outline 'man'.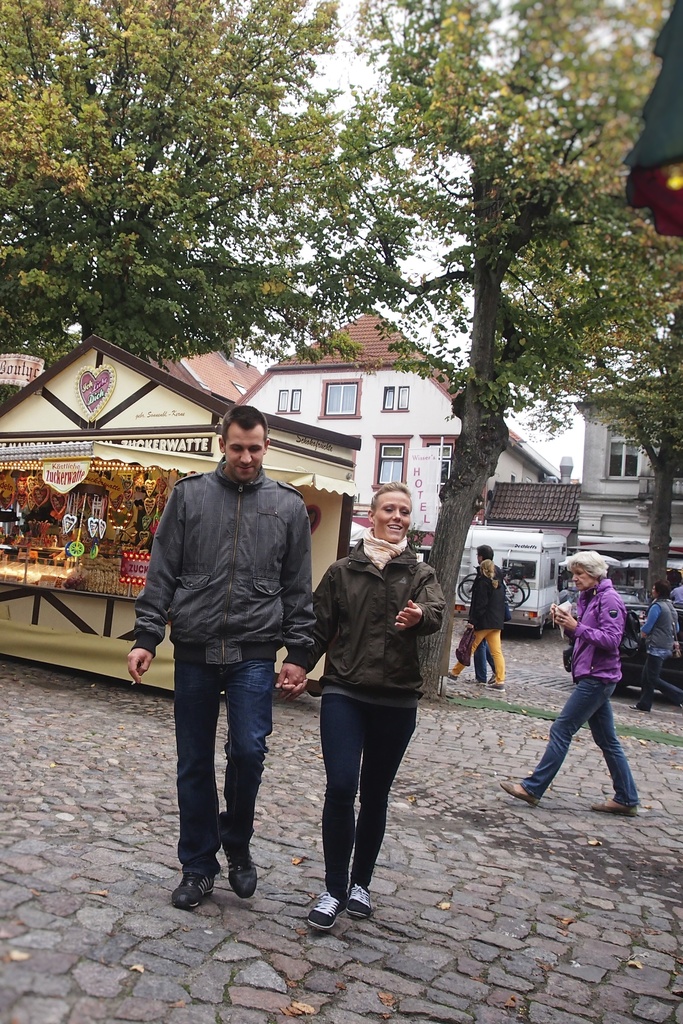
Outline: [666, 567, 682, 623].
